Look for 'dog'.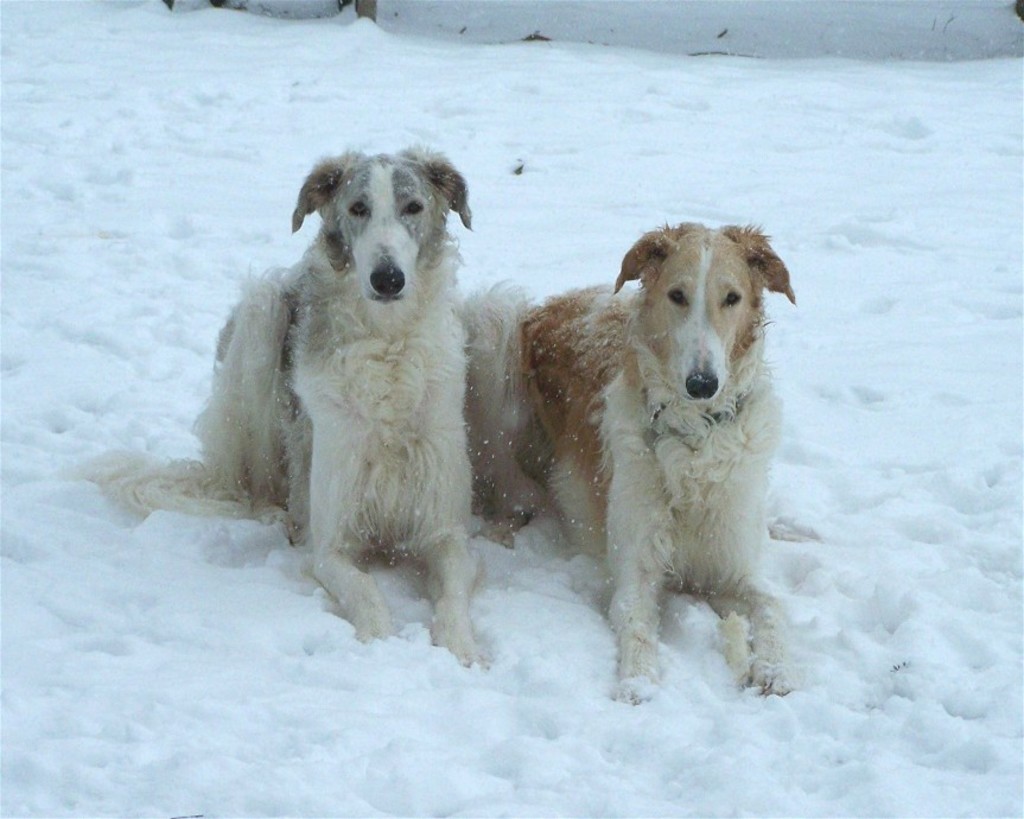
Found: 475,217,796,709.
